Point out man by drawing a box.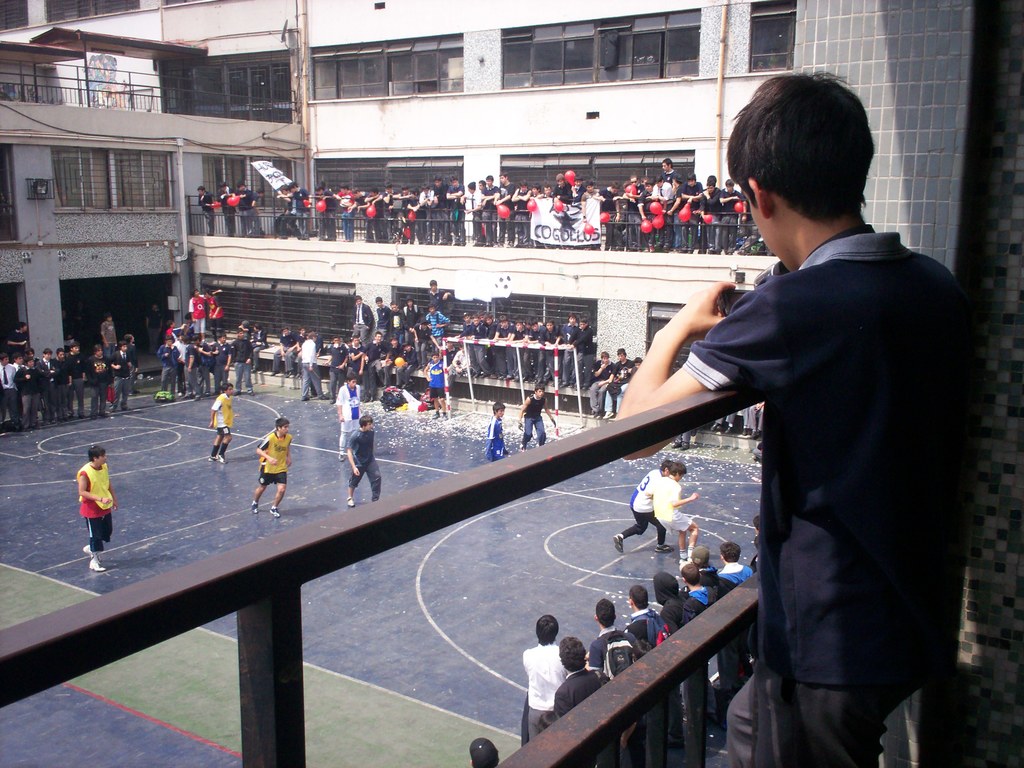
[678, 173, 703, 251].
